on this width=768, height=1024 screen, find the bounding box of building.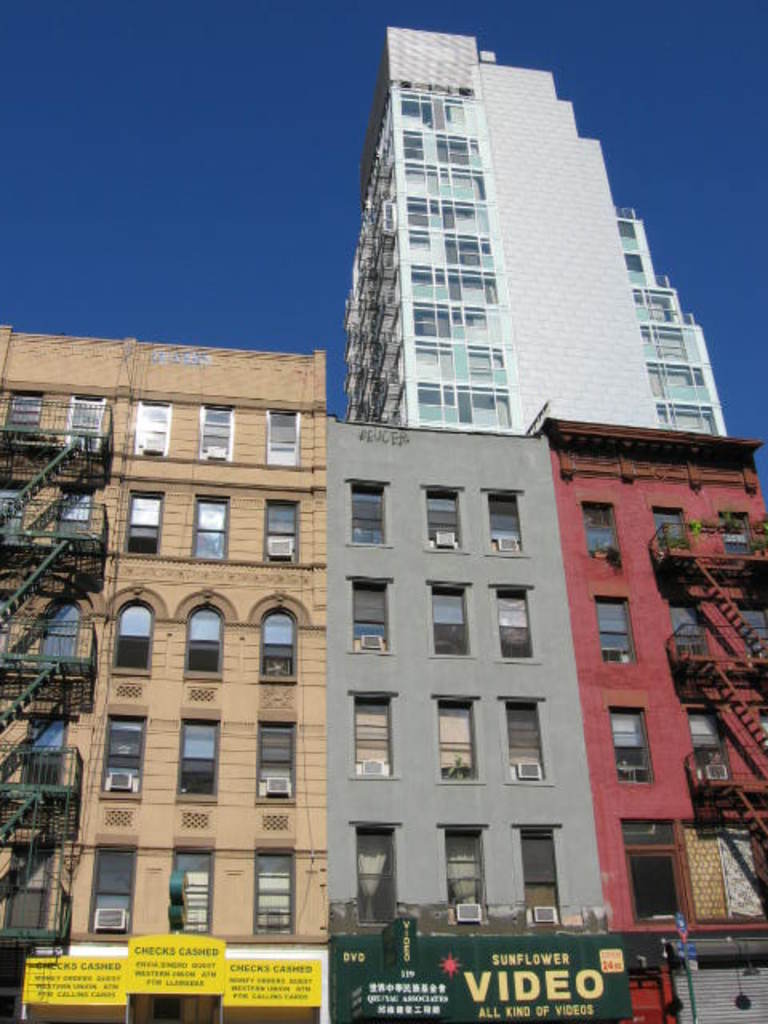
Bounding box: region(334, 27, 733, 434).
